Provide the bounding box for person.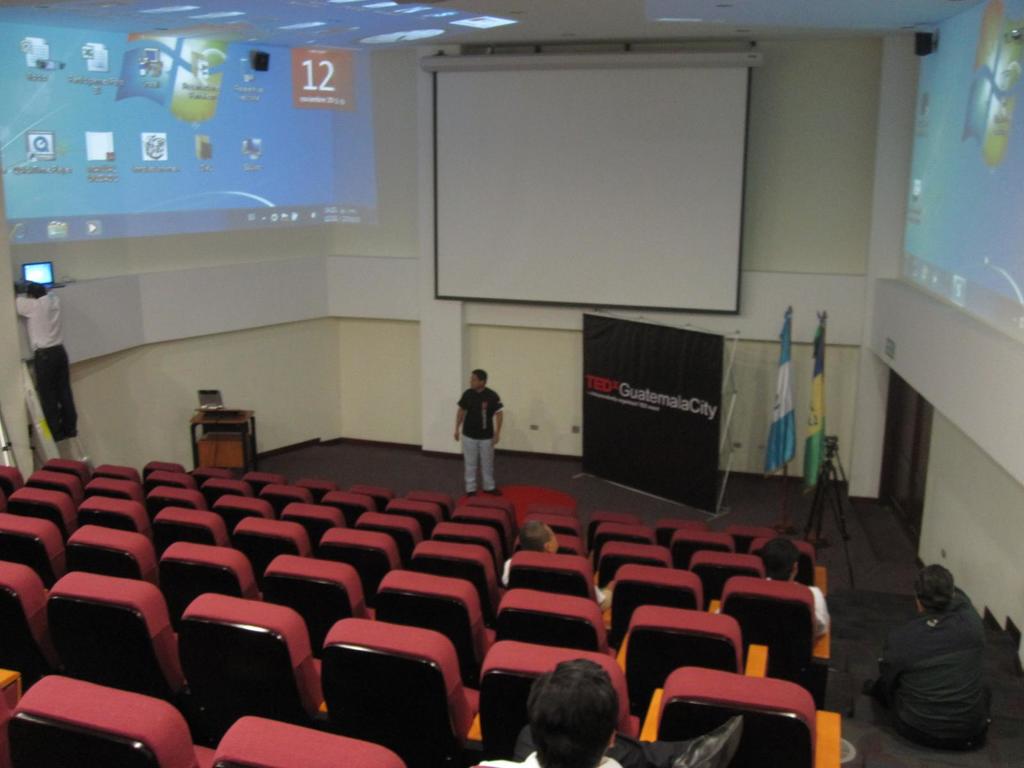
<bbox>484, 659, 753, 767</bbox>.
